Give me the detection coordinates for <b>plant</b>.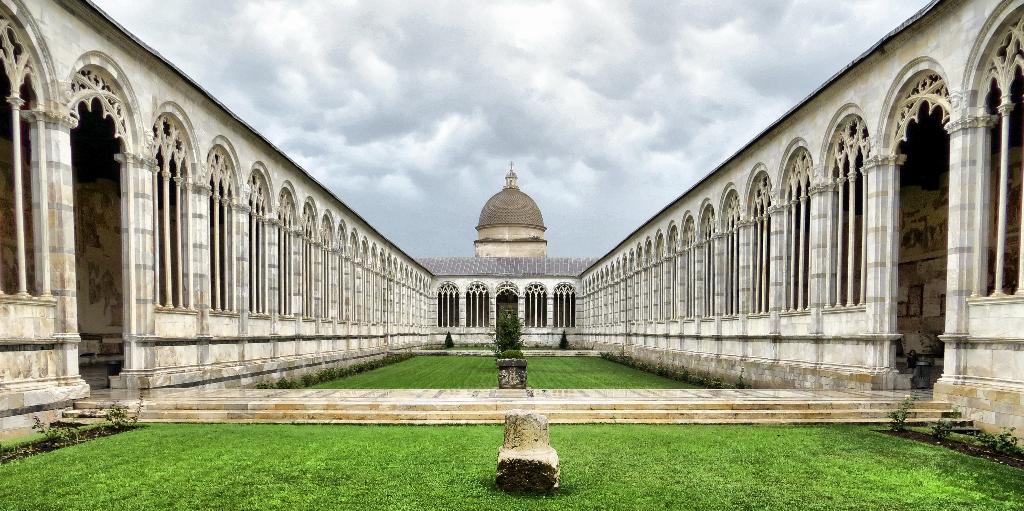
locate(499, 346, 522, 364).
